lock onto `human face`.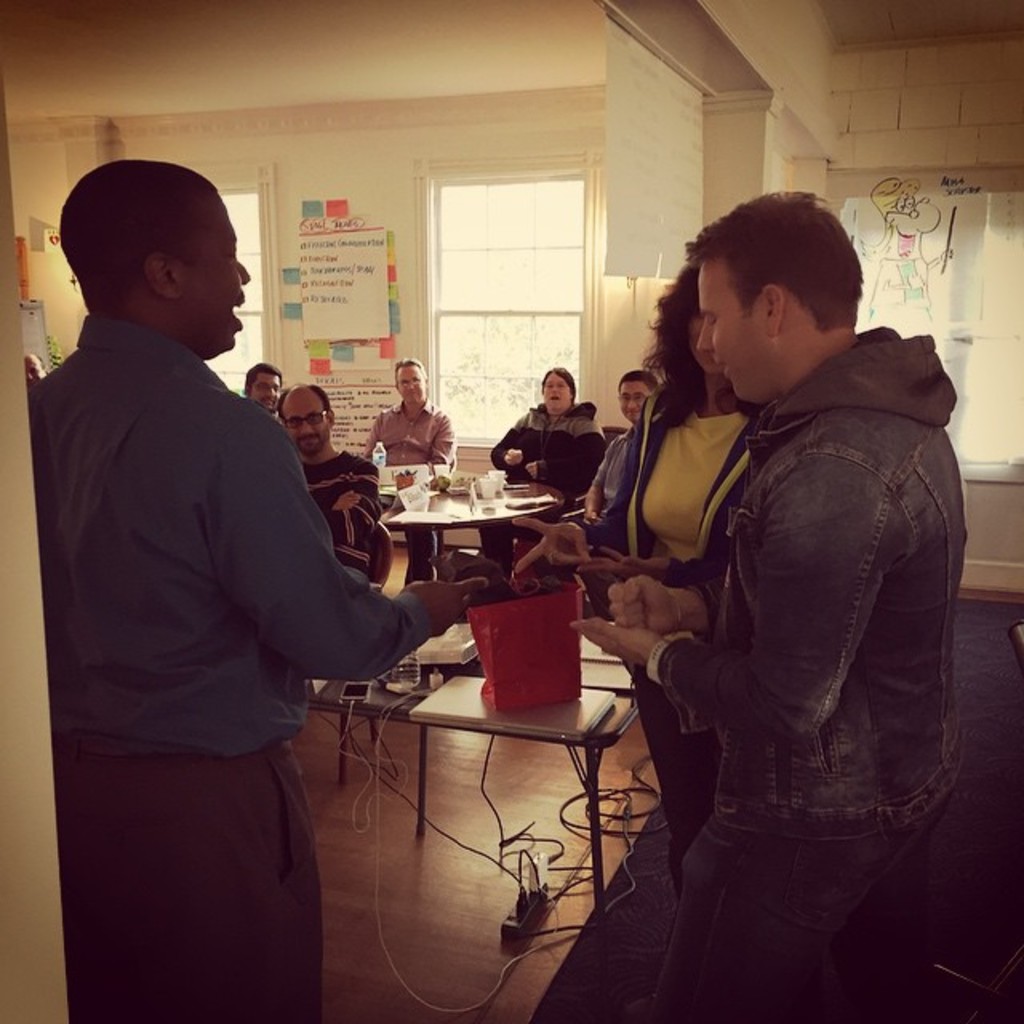
Locked: <bbox>280, 390, 330, 453</bbox>.
